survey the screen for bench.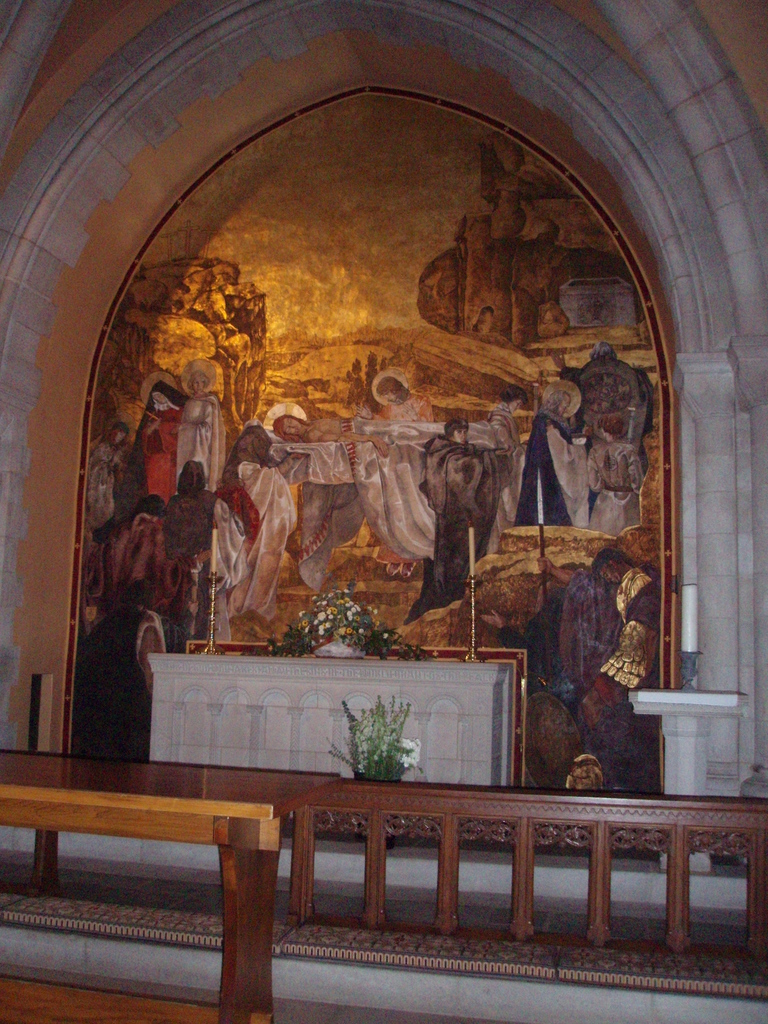
Survey found: x1=0, y1=746, x2=340, y2=1023.
